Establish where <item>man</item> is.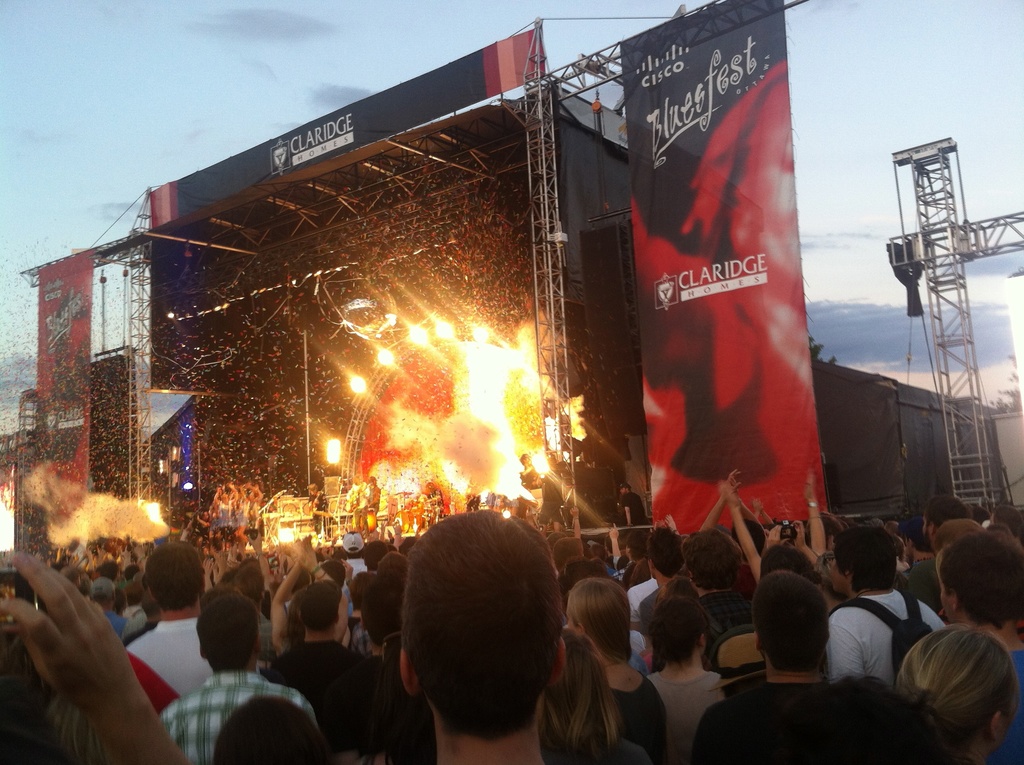
Established at bbox(616, 529, 648, 584).
